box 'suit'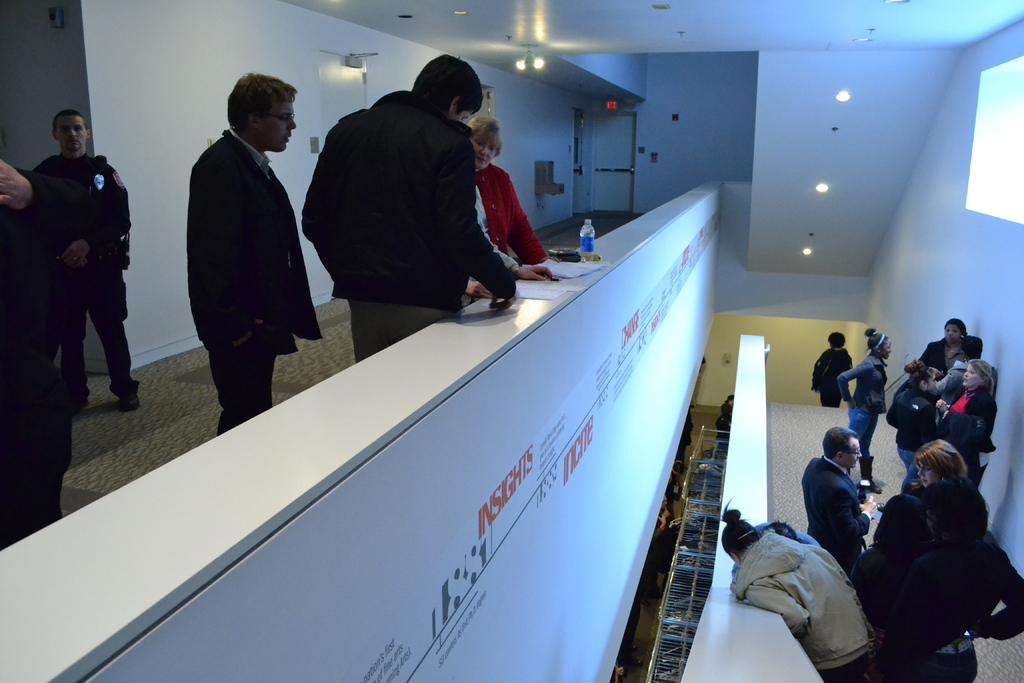
795/456/880/572
